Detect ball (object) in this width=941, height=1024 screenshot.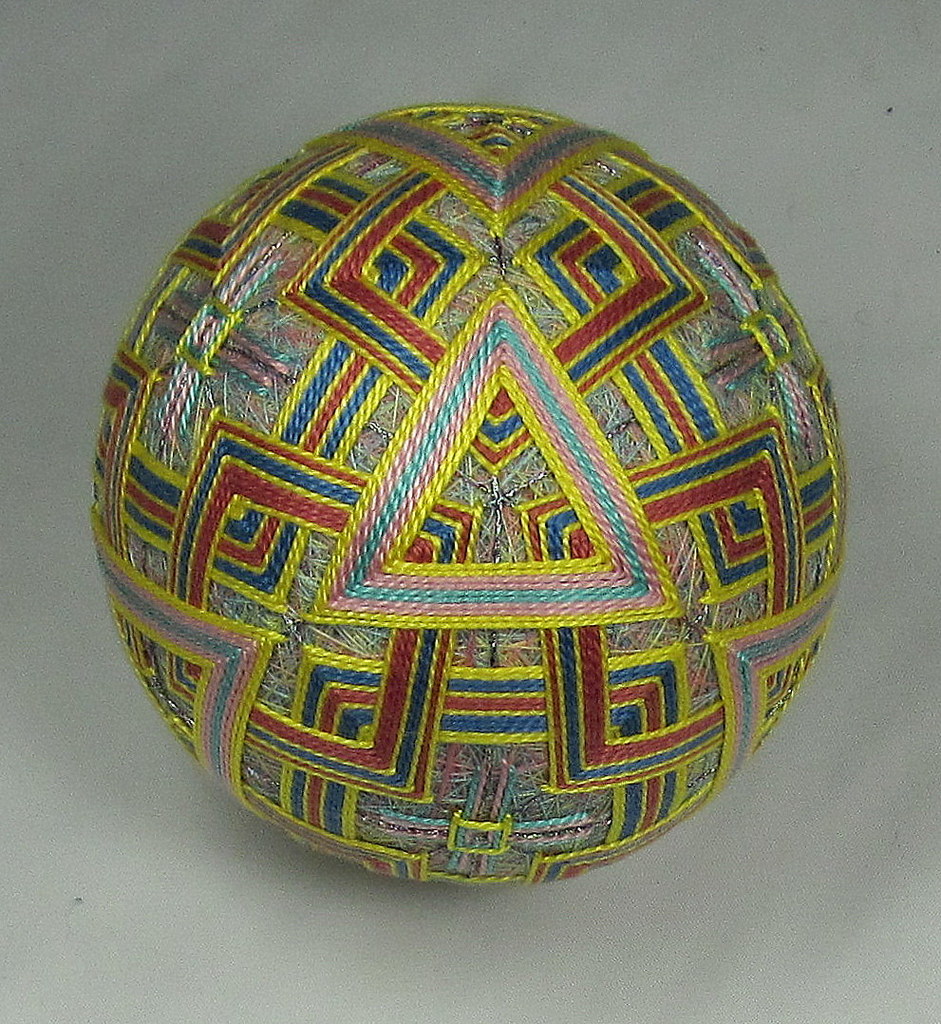
Detection: 83:104:846:885.
